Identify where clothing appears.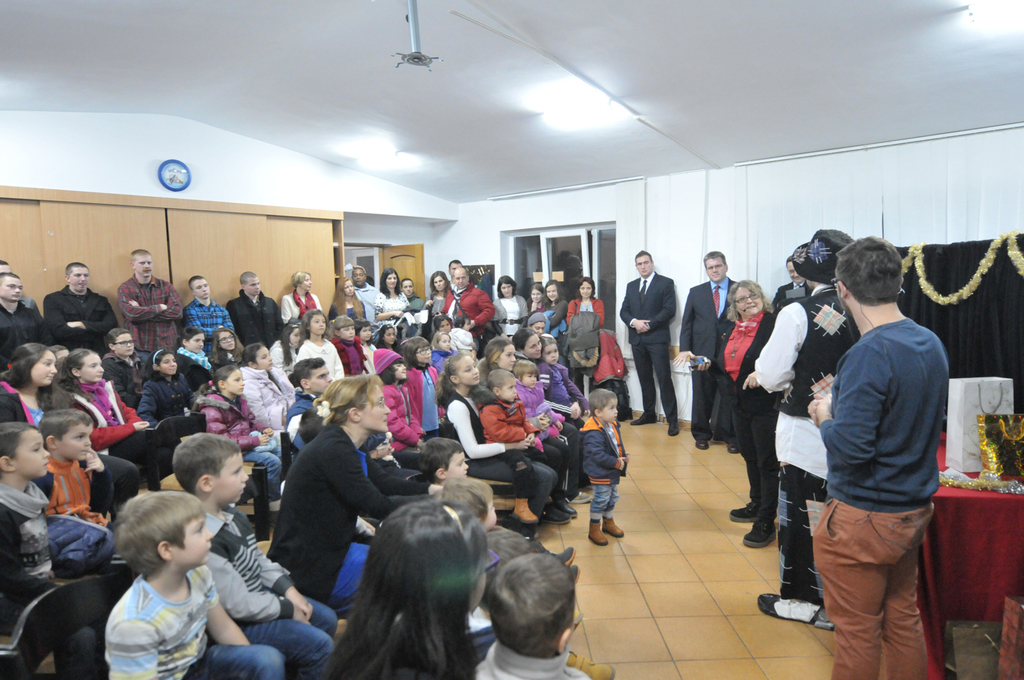
Appears at [x1=294, y1=339, x2=345, y2=382].
